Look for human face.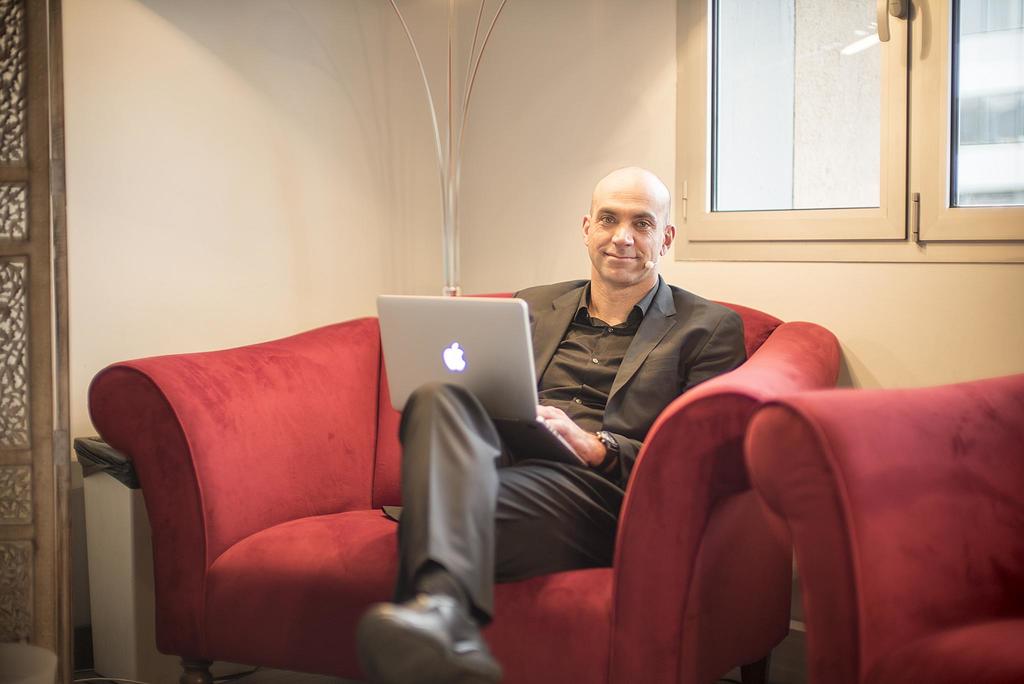
Found: (590,190,664,284).
